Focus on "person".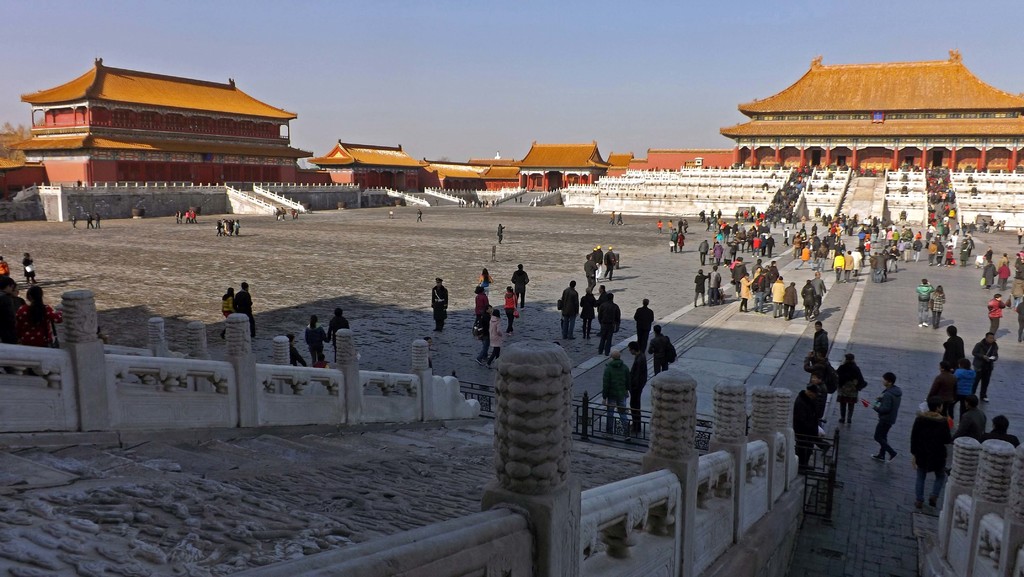
Focused at (274,197,280,223).
